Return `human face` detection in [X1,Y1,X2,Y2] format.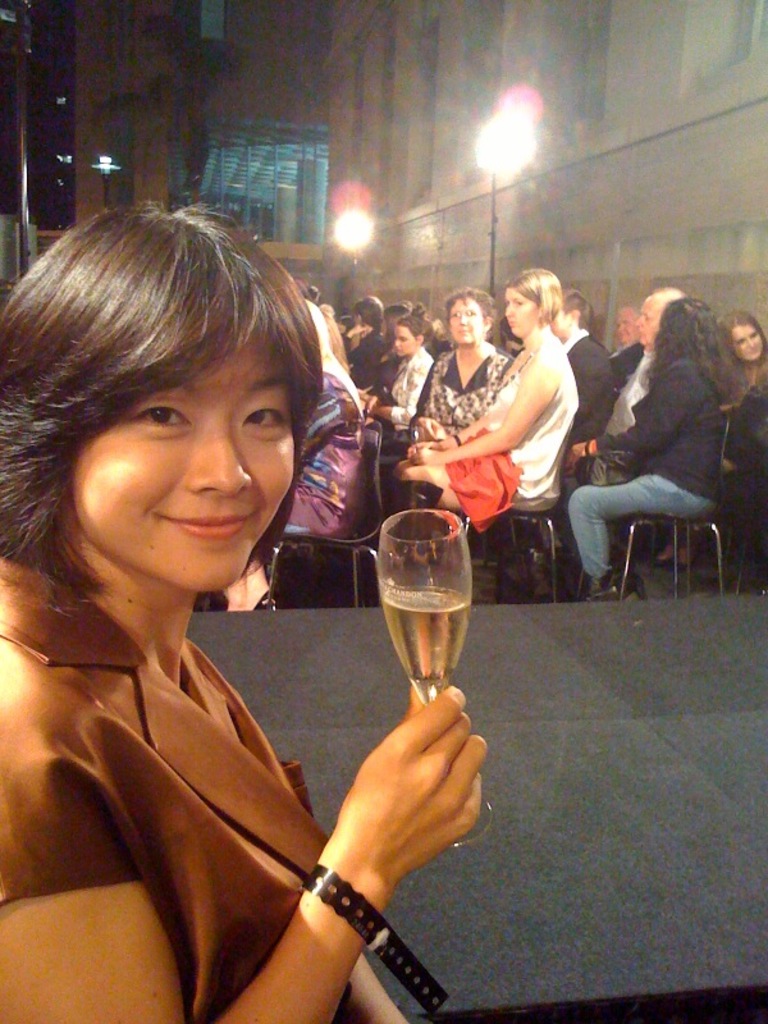
[733,323,762,360].
